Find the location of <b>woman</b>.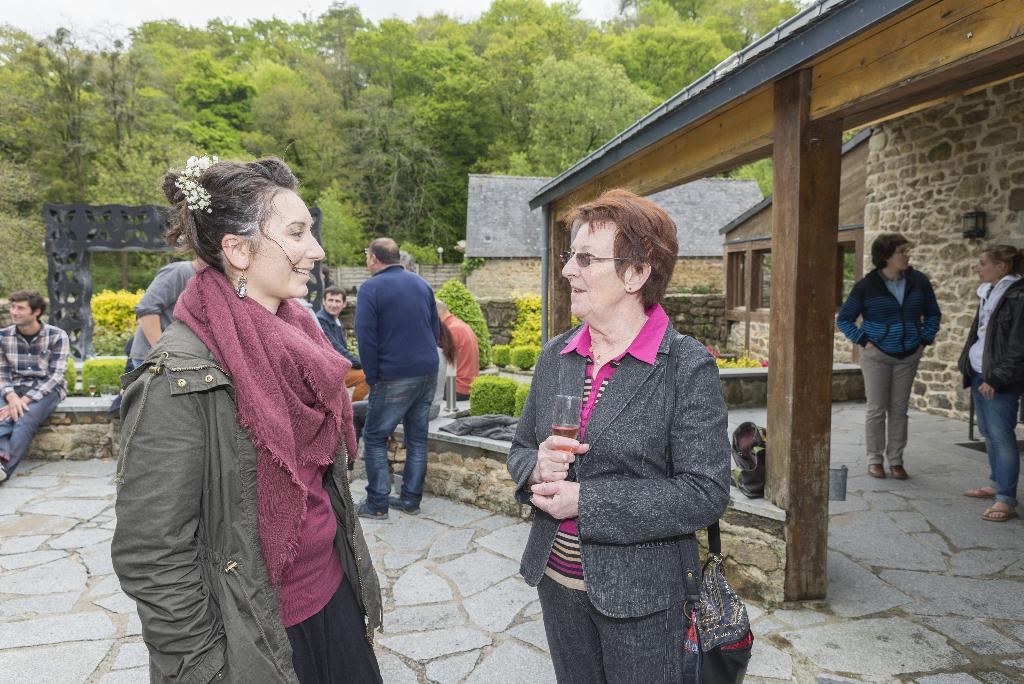
Location: bbox=[836, 232, 942, 471].
